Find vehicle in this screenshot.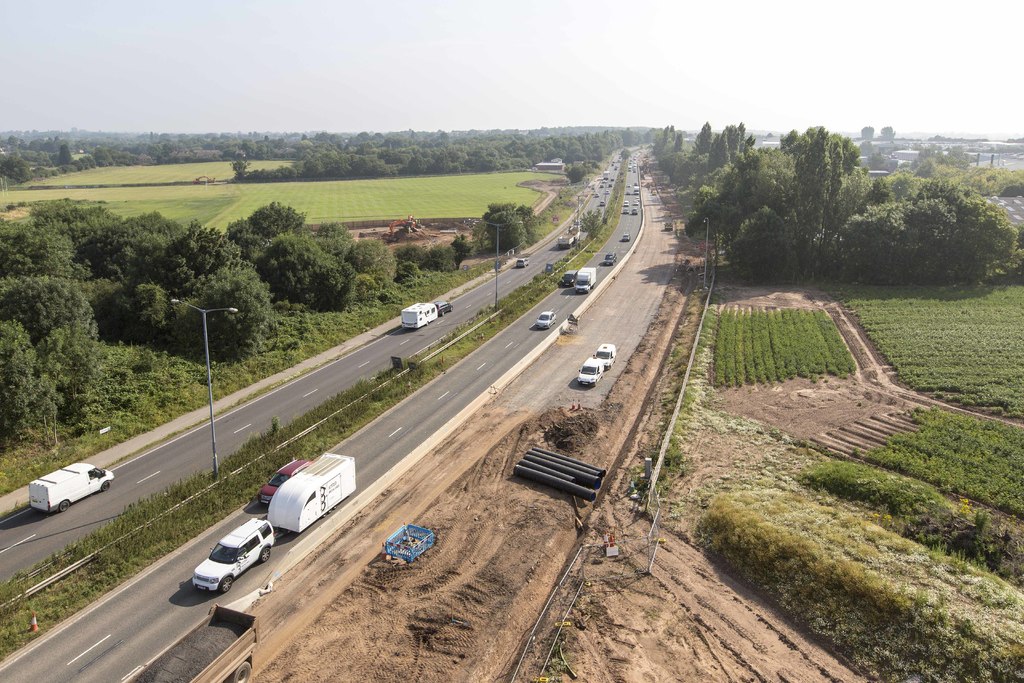
The bounding box for vehicle is rect(622, 207, 627, 214).
